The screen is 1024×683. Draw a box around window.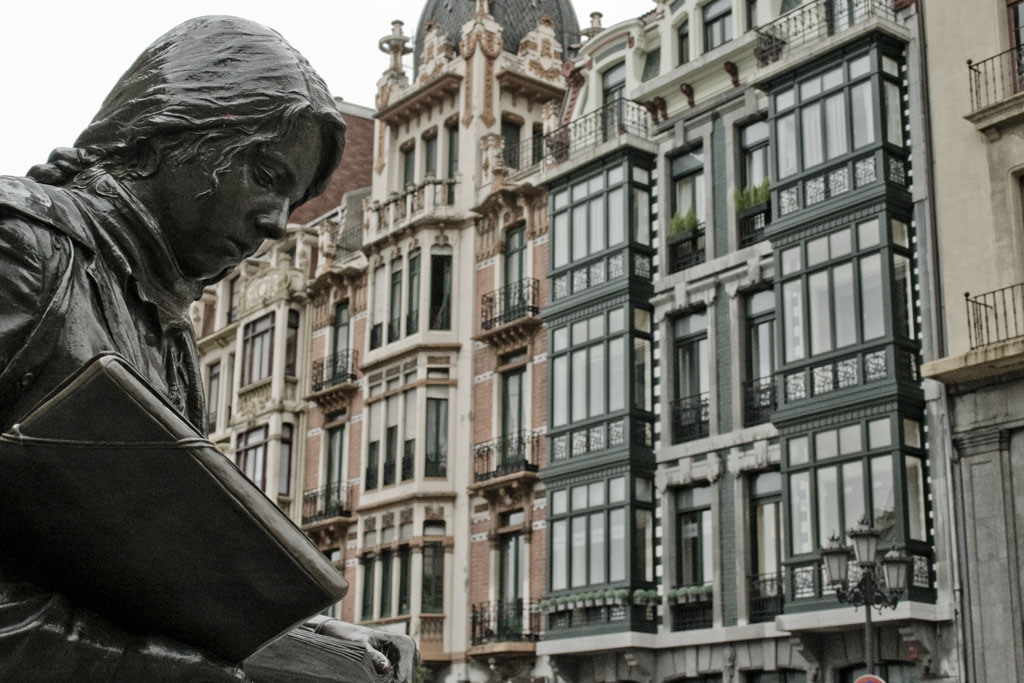
537/131/544/161.
